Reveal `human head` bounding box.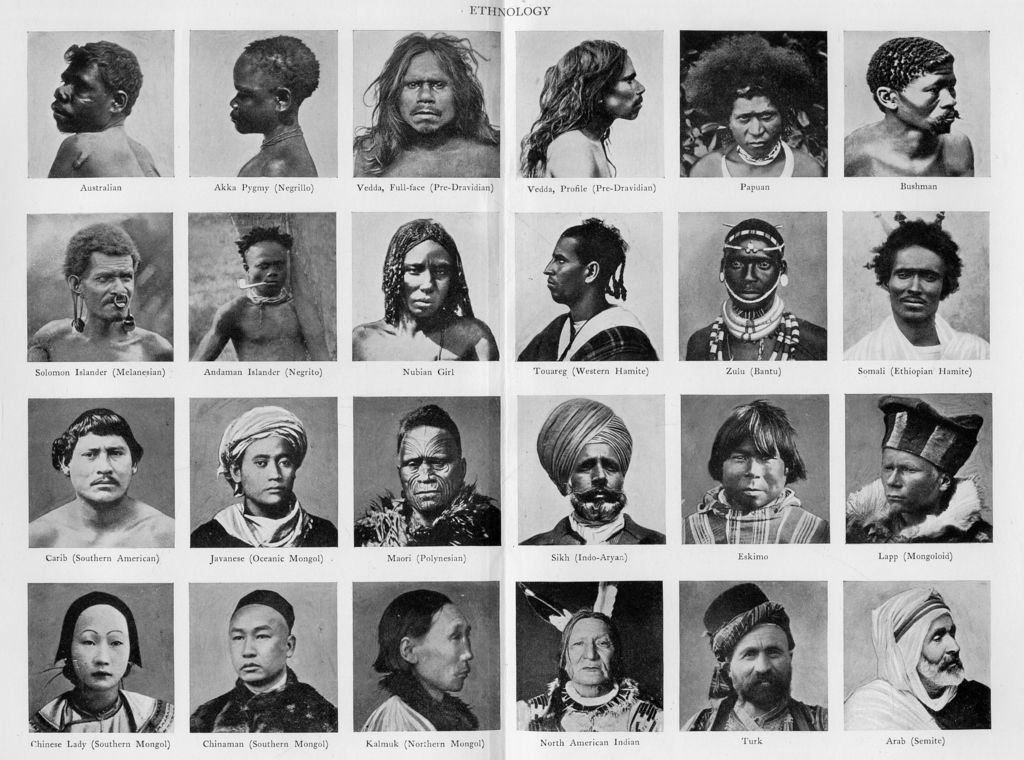
Revealed: {"left": 557, "top": 38, "right": 645, "bottom": 120}.
